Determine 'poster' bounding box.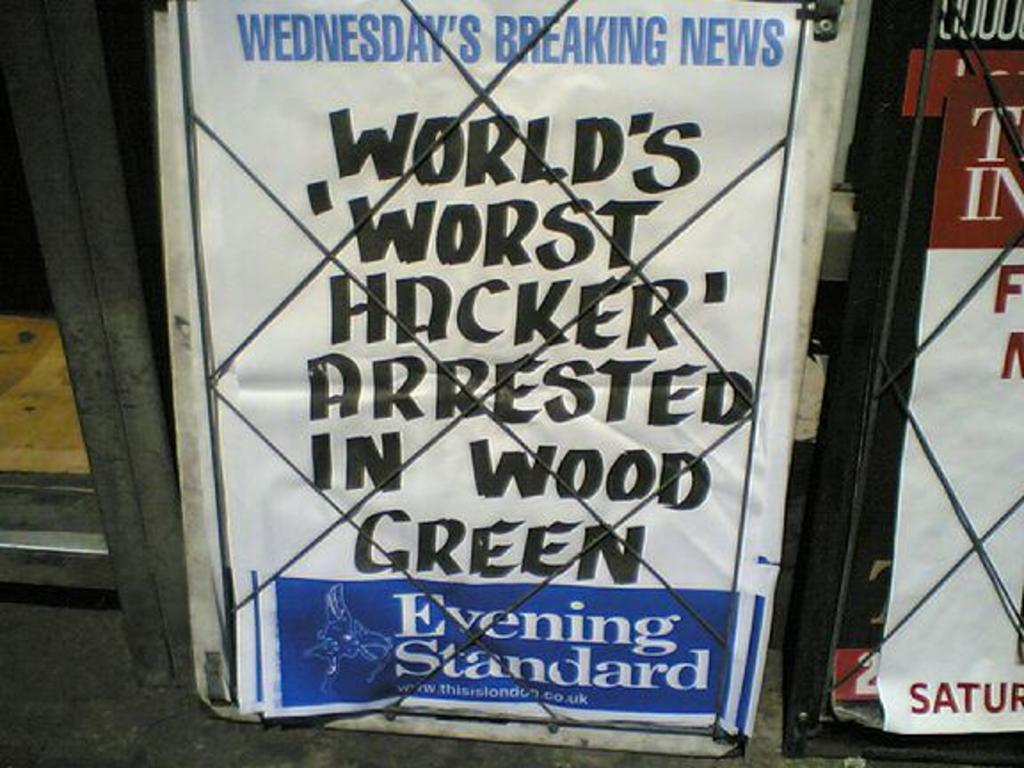
Determined: box(880, 82, 1022, 727).
